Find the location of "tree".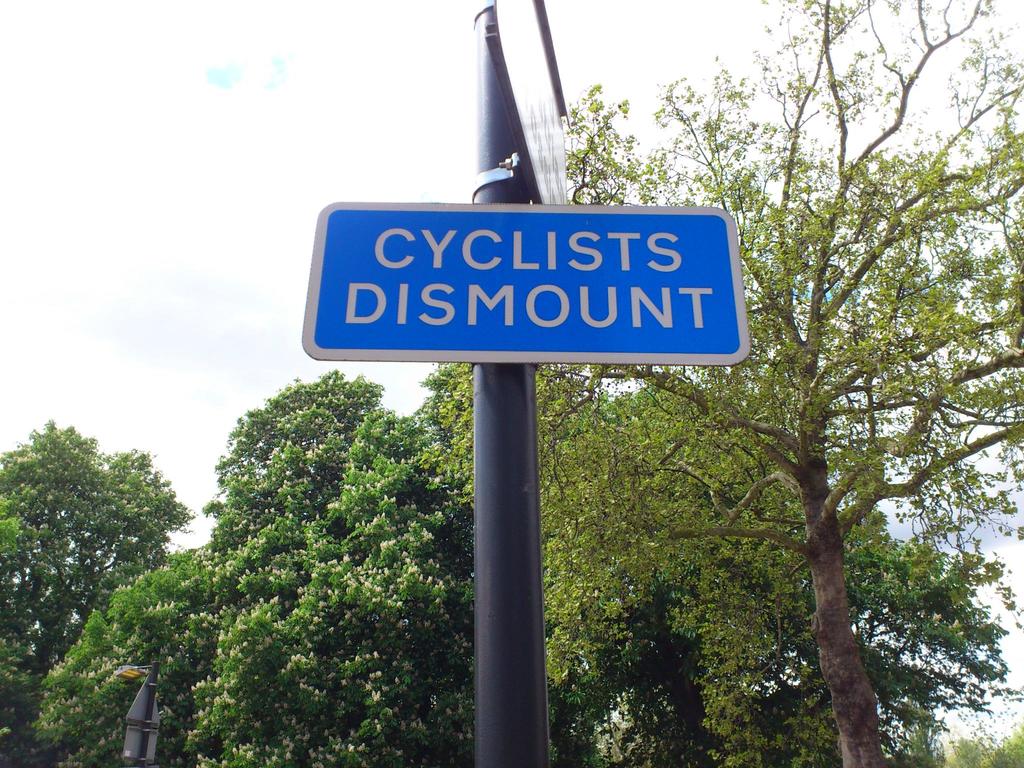
Location: 548/509/1023/767.
